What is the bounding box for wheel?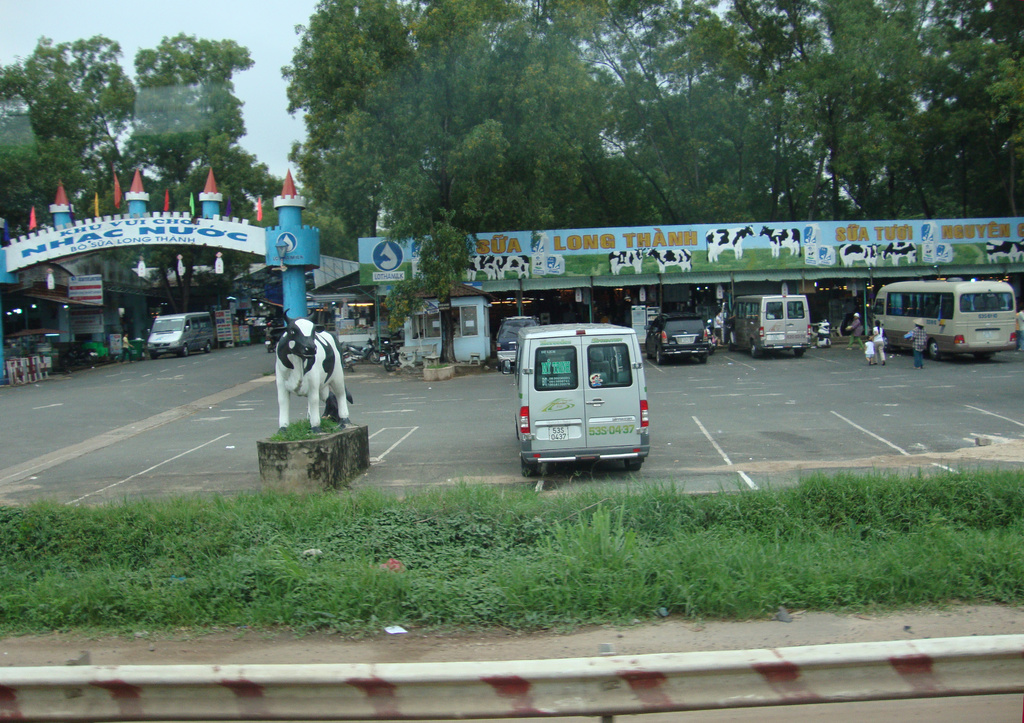
box=[749, 339, 762, 360].
